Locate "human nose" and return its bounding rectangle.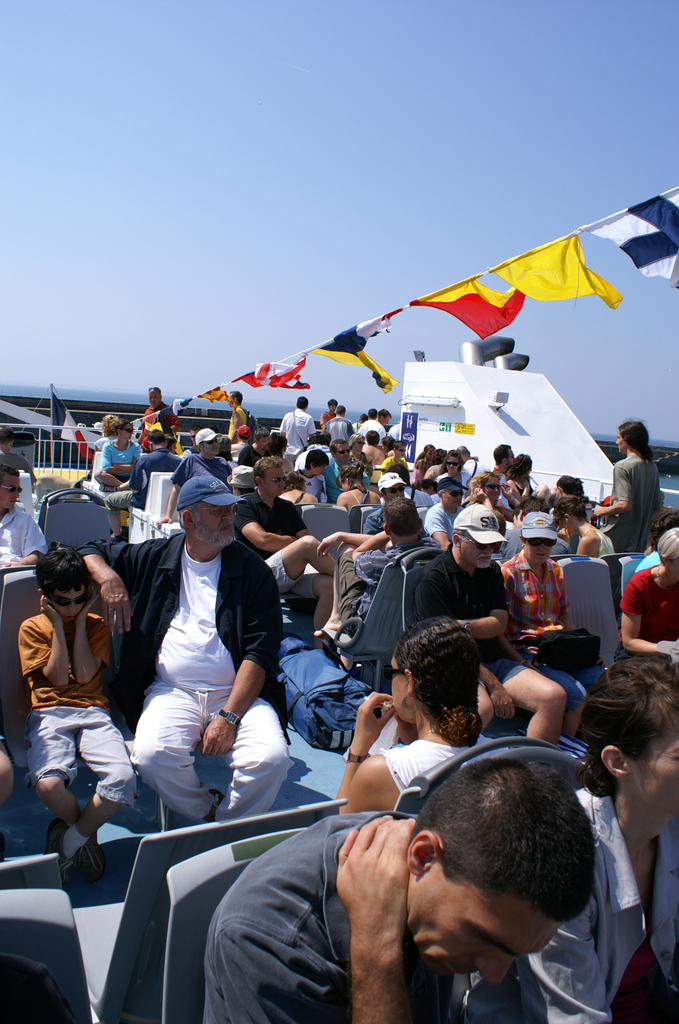
select_region(12, 490, 20, 501).
